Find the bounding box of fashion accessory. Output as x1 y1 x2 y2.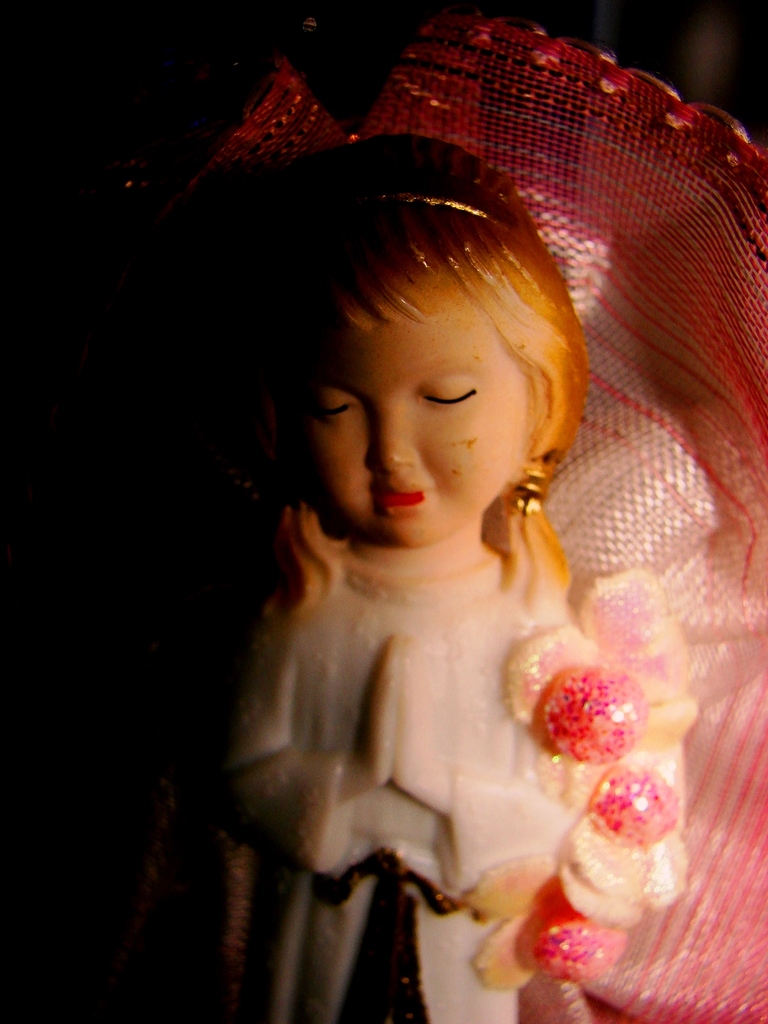
511 456 557 521.
